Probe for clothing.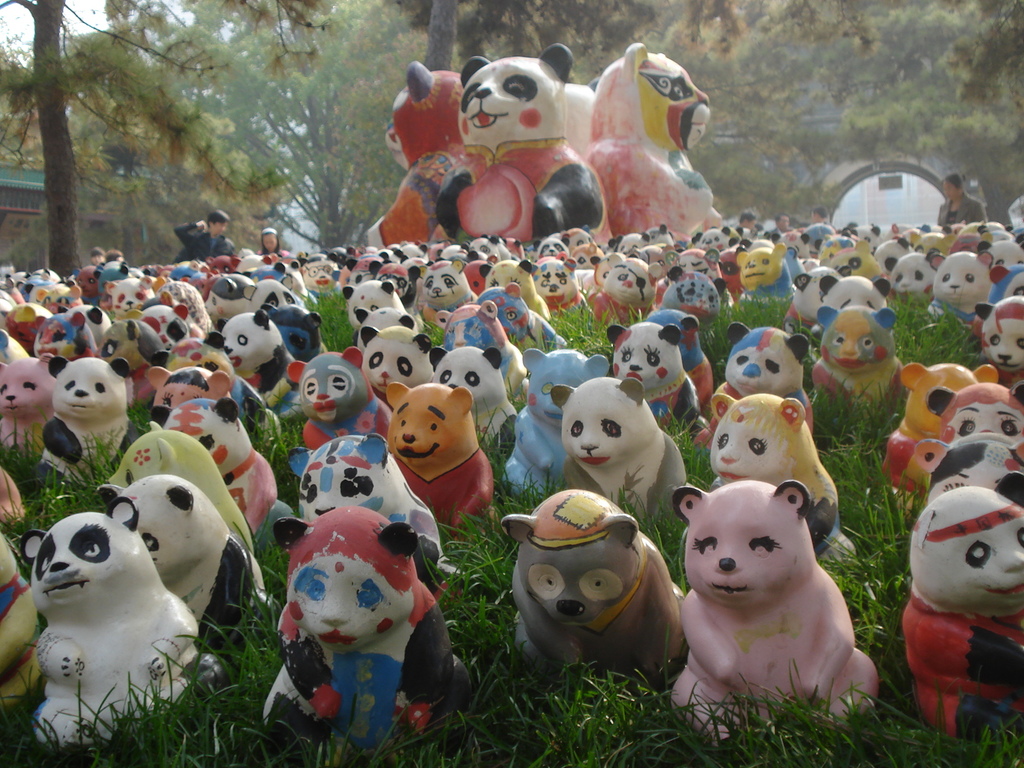
Probe result: 388, 447, 491, 538.
